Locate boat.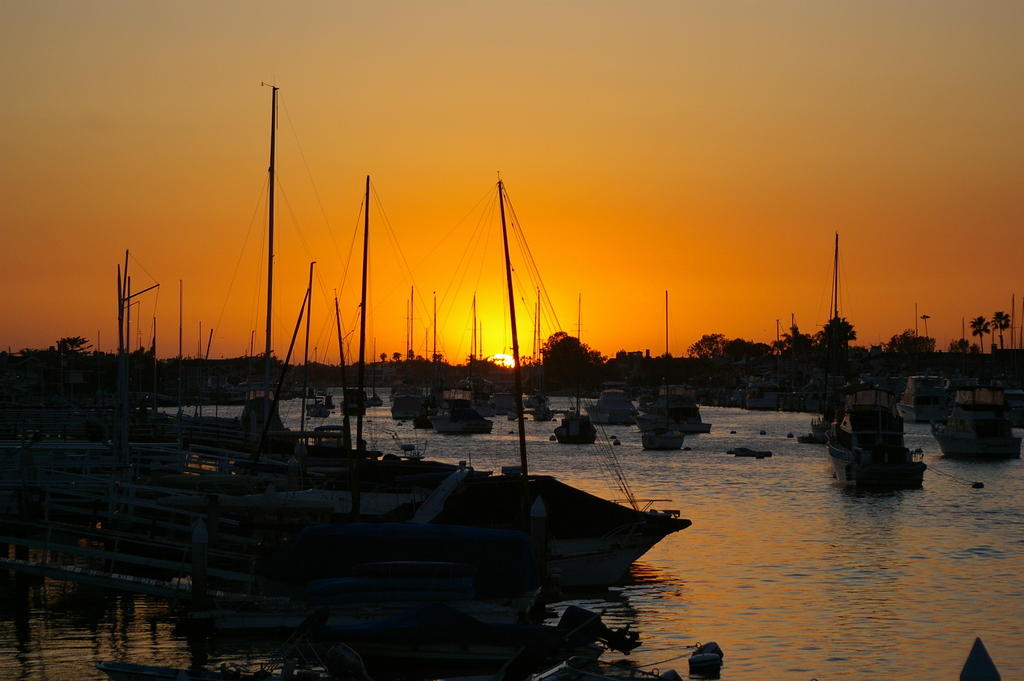
Bounding box: select_region(826, 381, 940, 489).
